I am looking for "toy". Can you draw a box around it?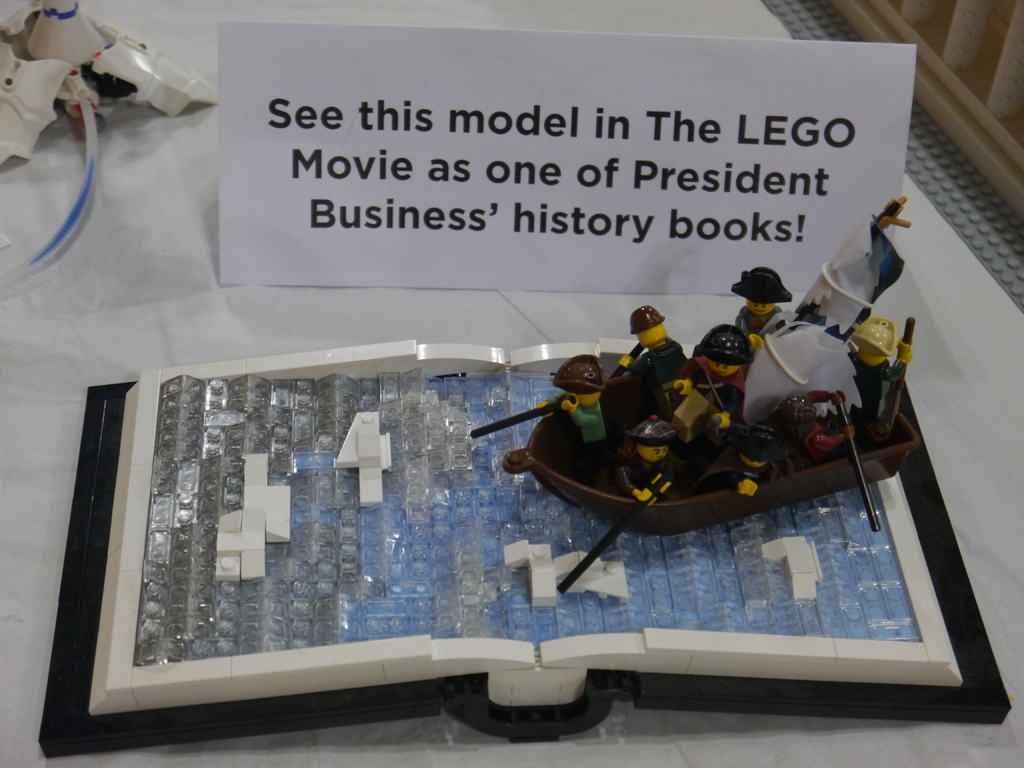
Sure, the bounding box is detection(616, 309, 700, 402).
